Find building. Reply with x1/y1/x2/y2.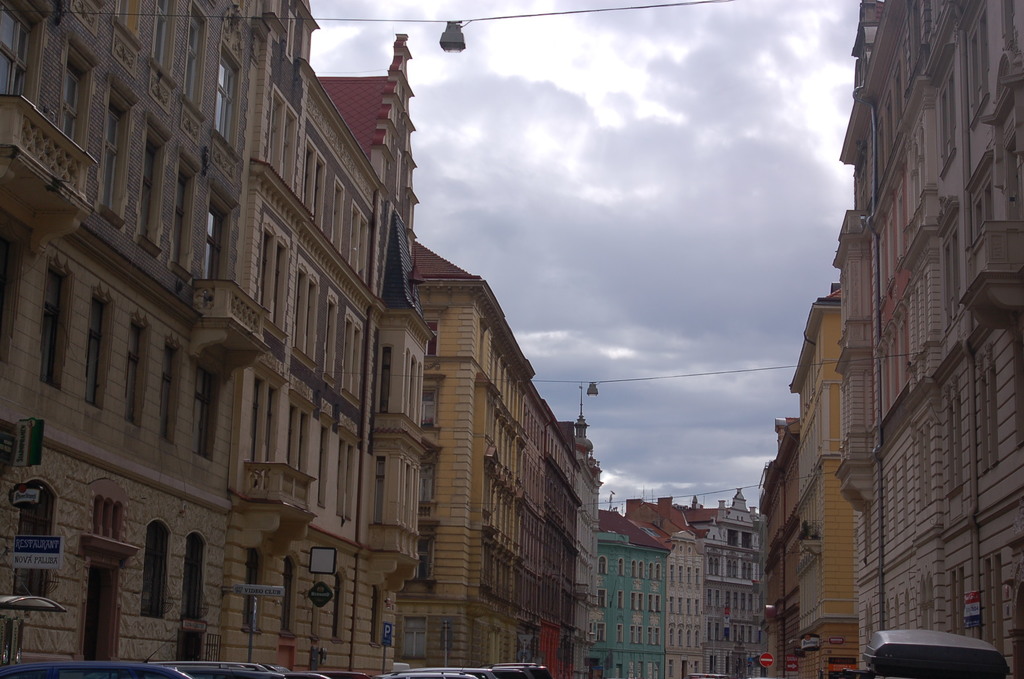
573/376/607/678.
